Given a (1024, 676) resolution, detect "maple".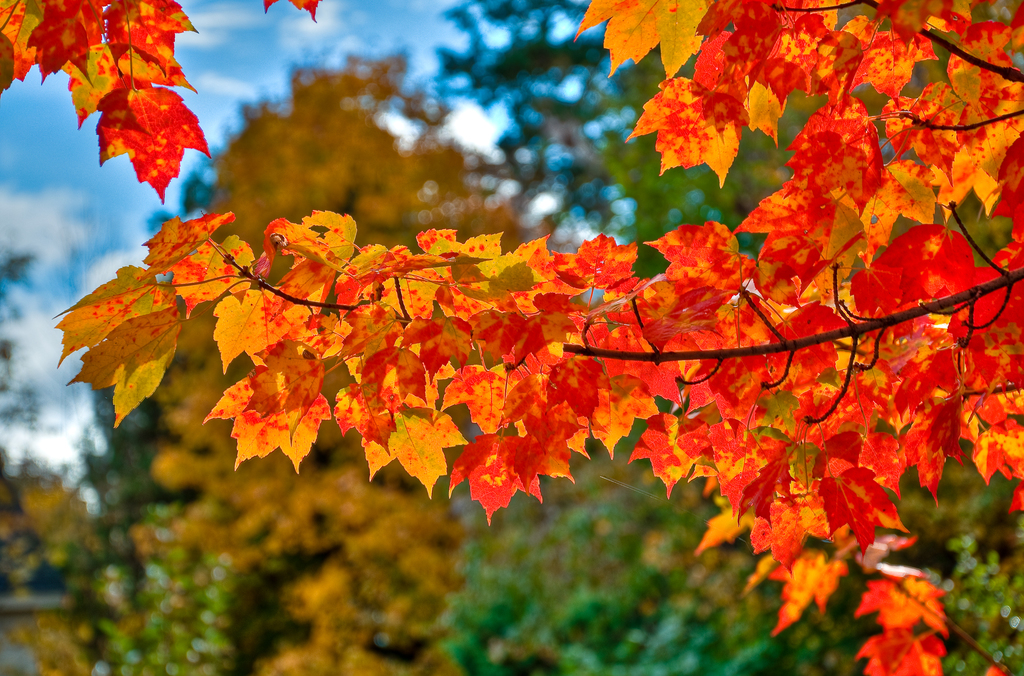
<box>149,53,562,675</box>.
